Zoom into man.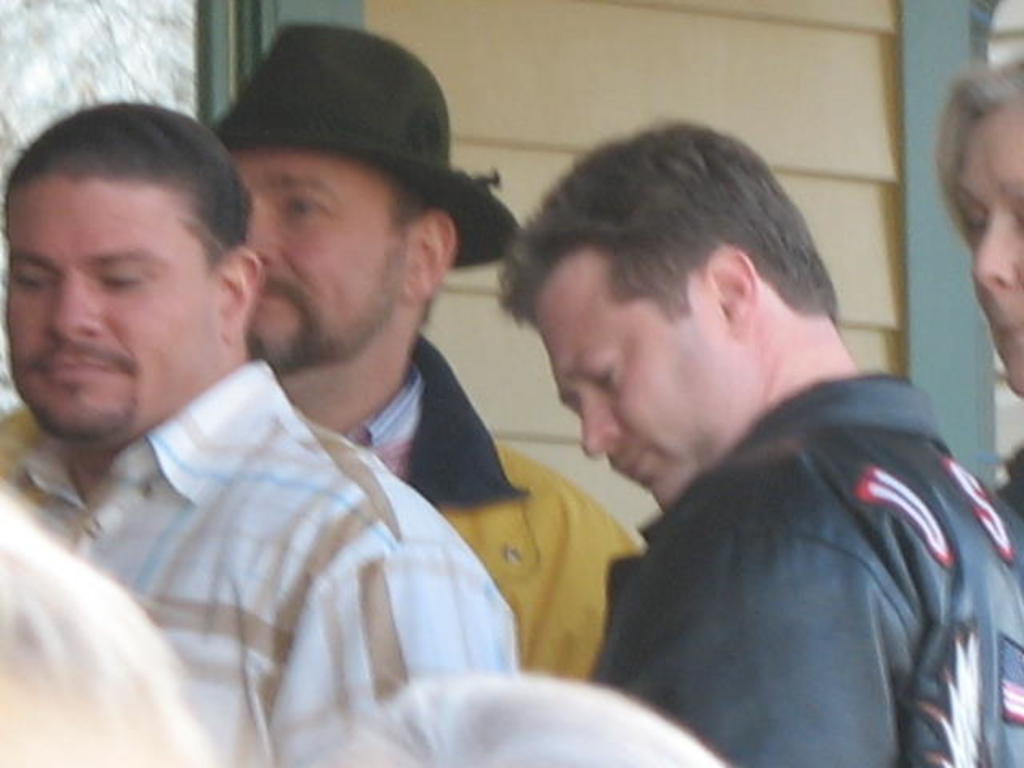
Zoom target: x1=496 y1=122 x2=1022 y2=766.
